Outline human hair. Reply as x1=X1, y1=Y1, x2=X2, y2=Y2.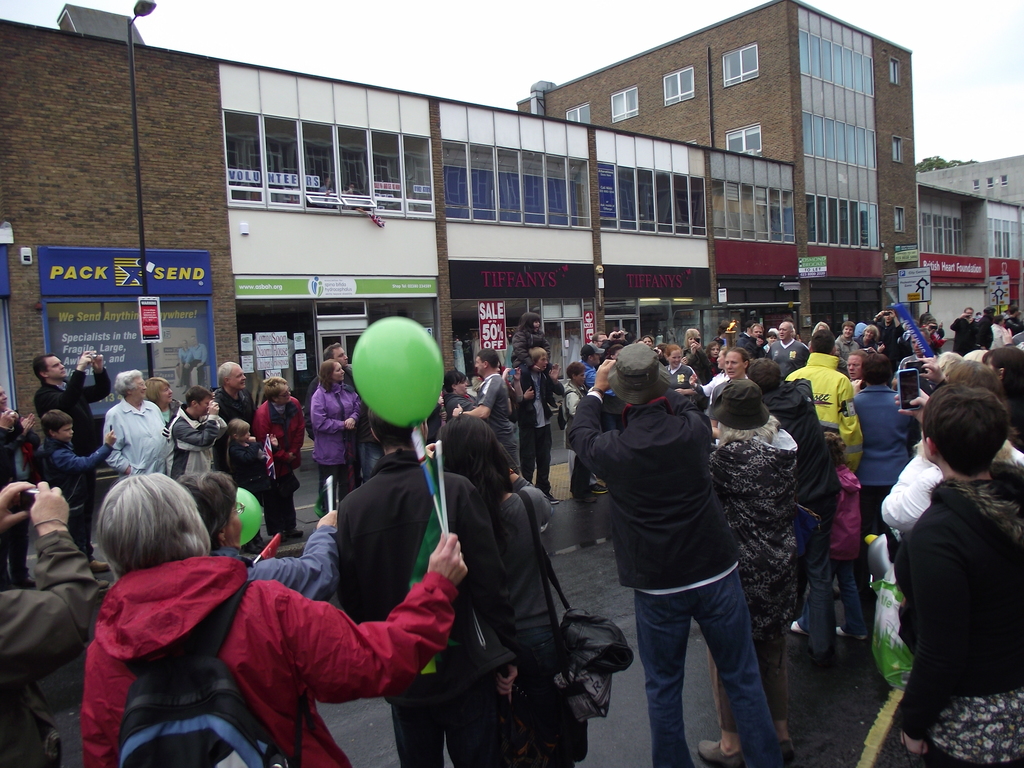
x1=886, y1=307, x2=895, y2=314.
